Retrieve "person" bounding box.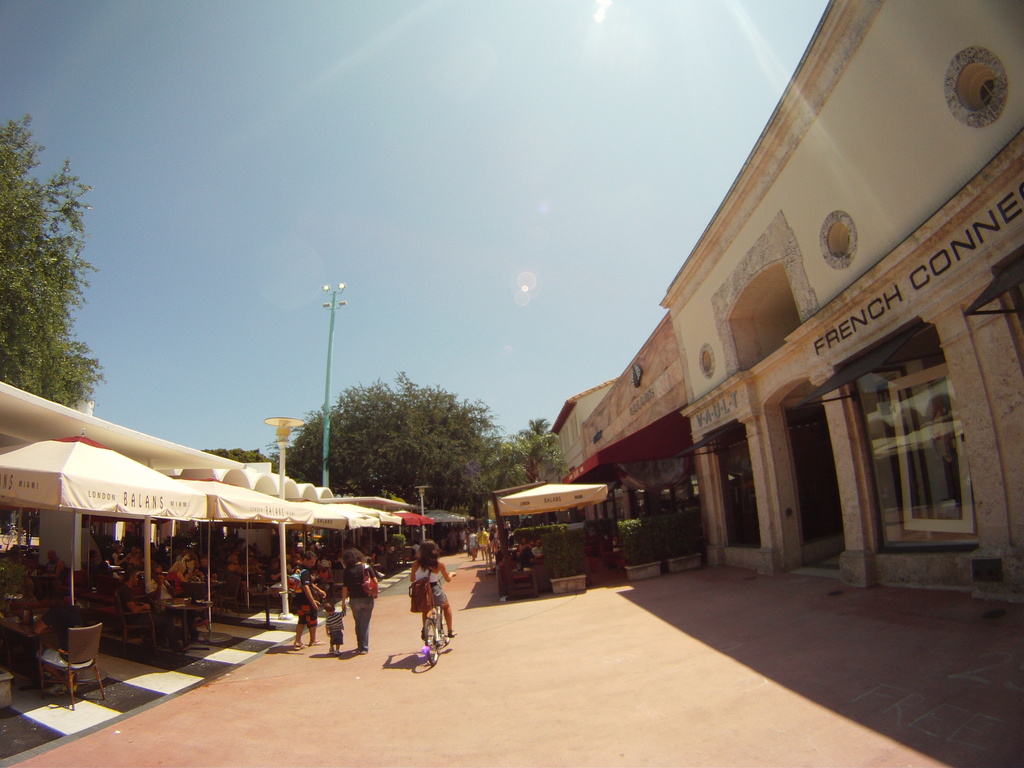
Bounding box: 406:540:460:637.
